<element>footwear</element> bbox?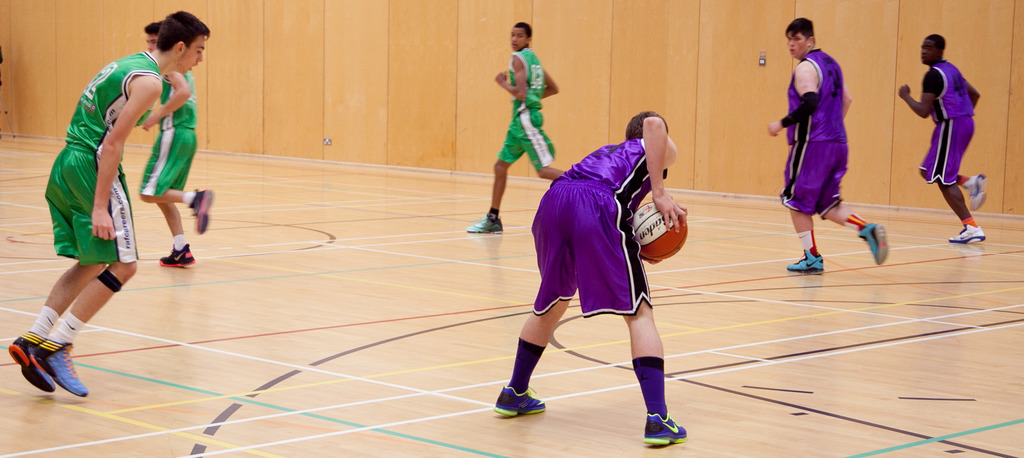
rect(3, 328, 56, 397)
